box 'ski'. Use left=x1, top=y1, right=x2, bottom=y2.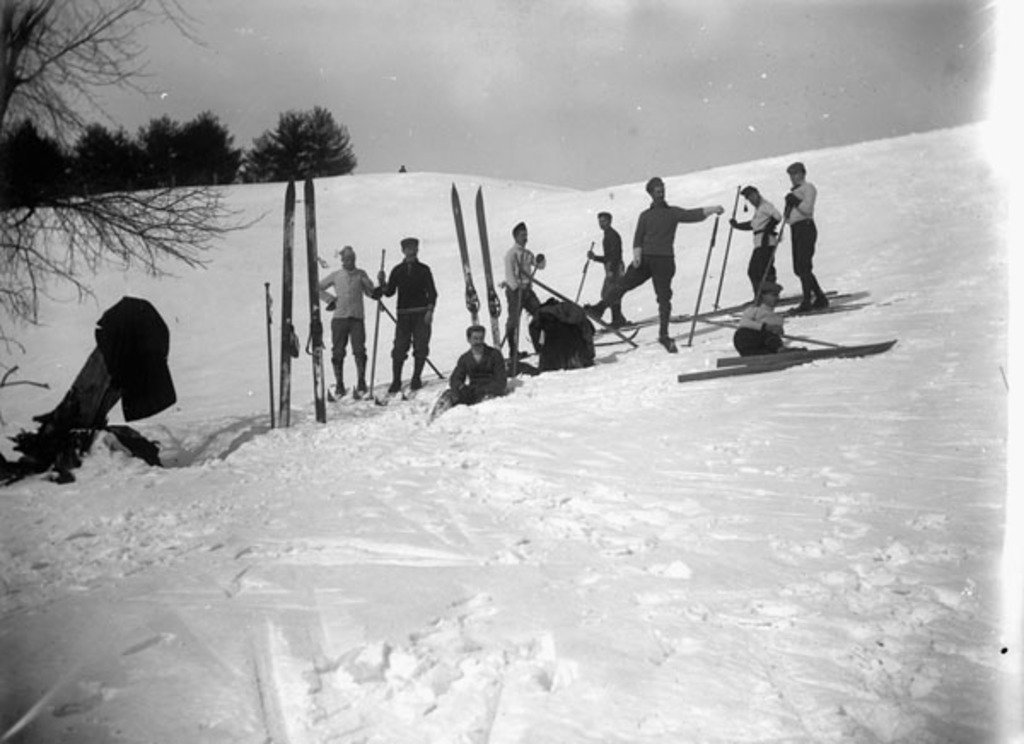
left=679, top=290, right=838, bottom=317.
